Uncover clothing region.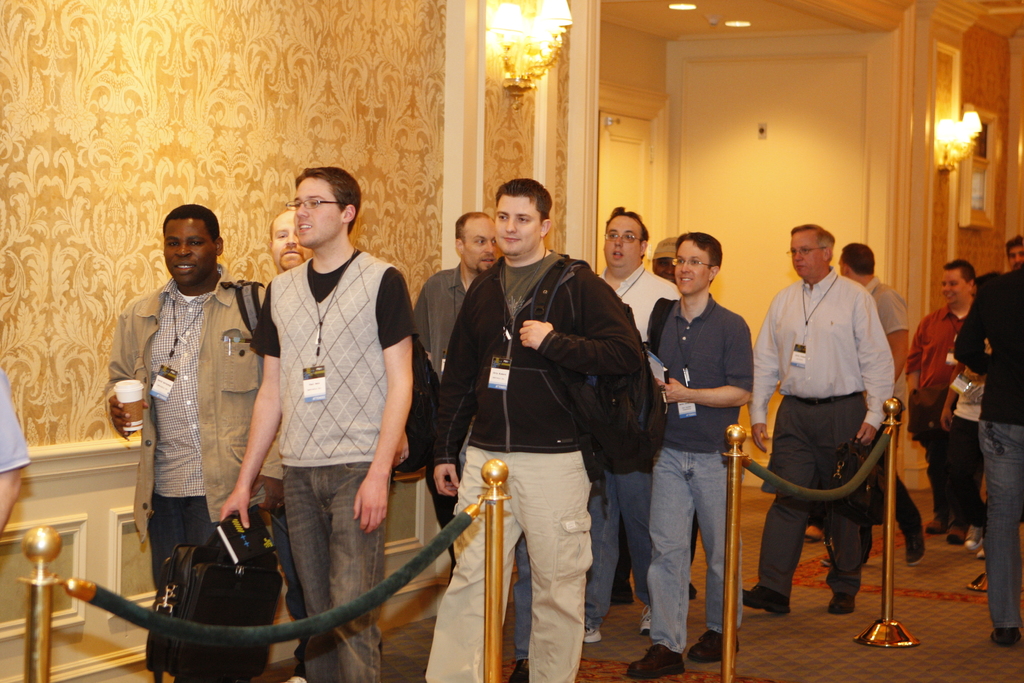
Uncovered: locate(146, 504, 213, 614).
